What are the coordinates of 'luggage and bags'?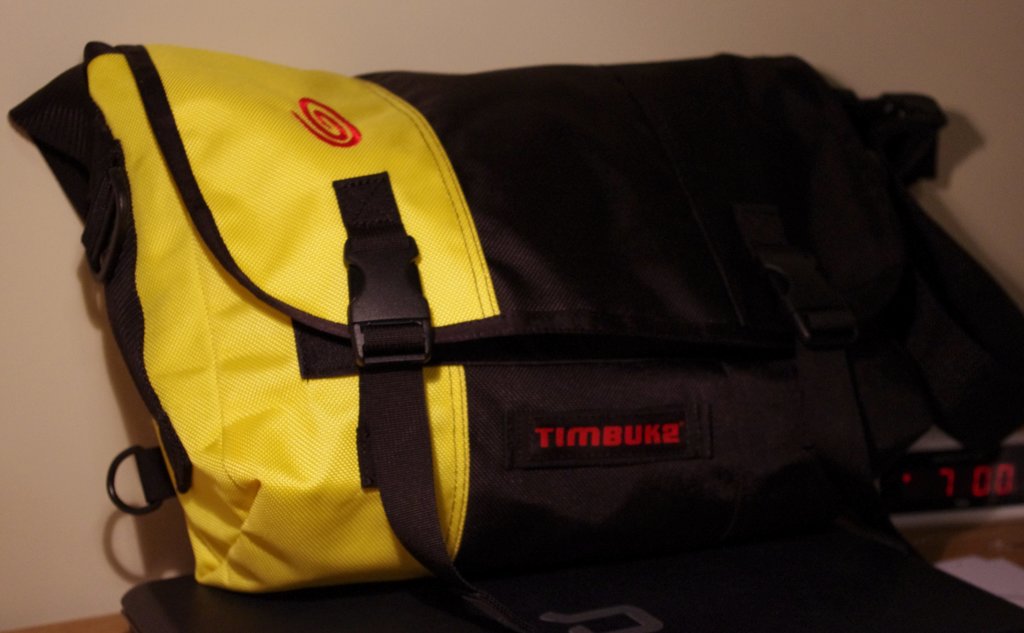
bbox=(6, 37, 1023, 624).
